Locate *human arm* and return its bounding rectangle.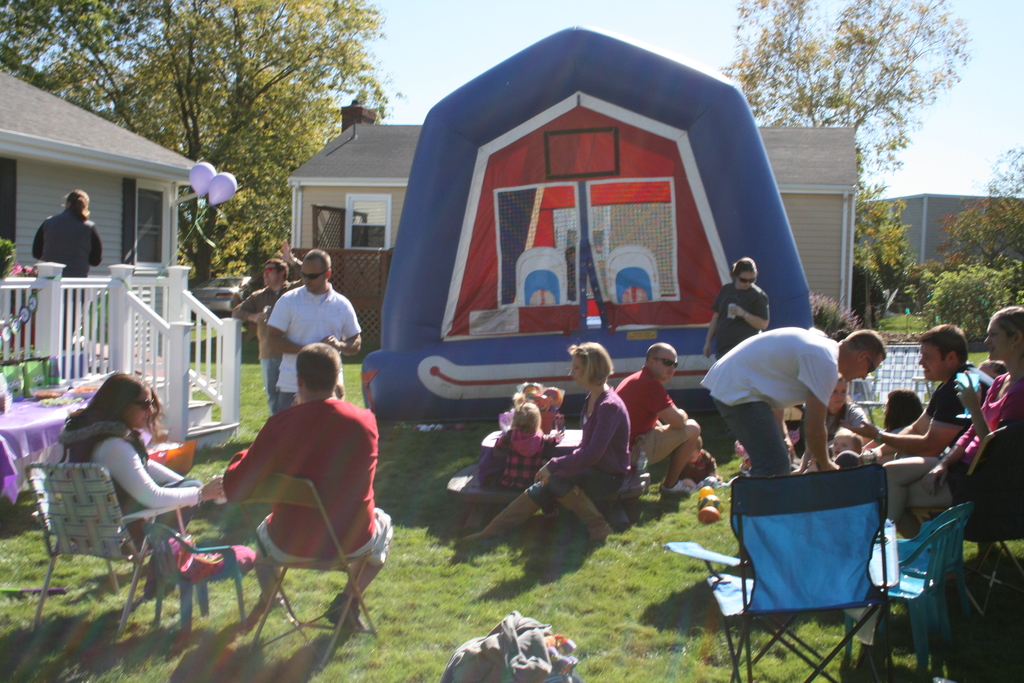
{"left": 315, "top": 293, "right": 369, "bottom": 359}.
